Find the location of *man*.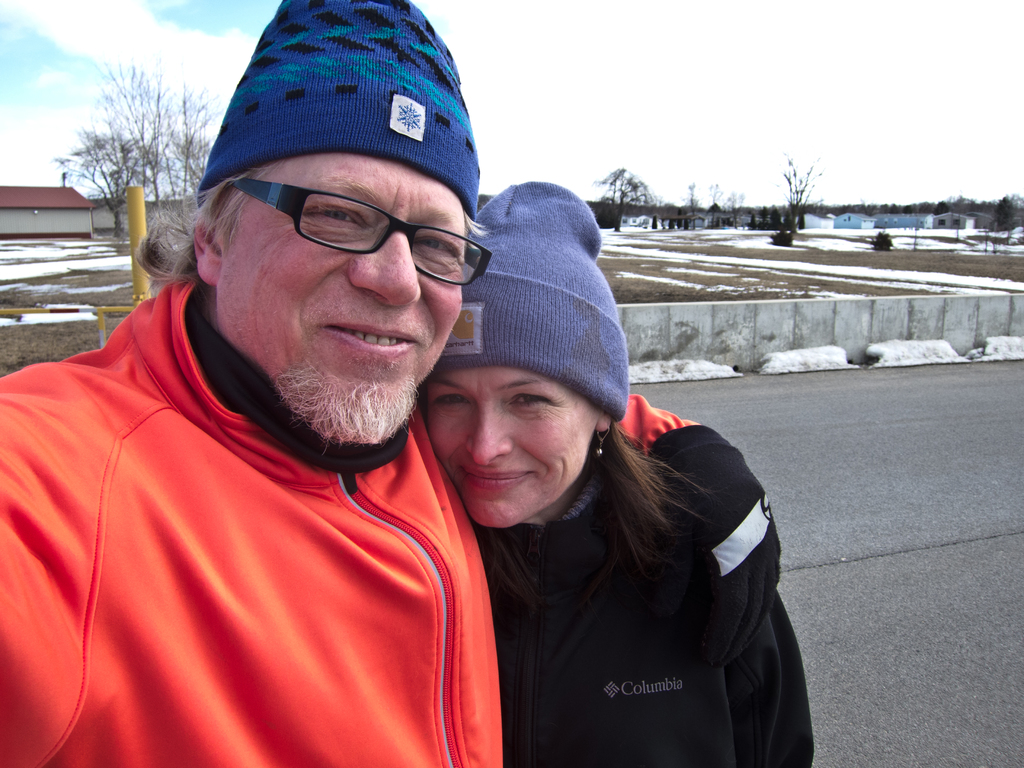
Location: {"x1": 0, "y1": 108, "x2": 541, "y2": 767}.
